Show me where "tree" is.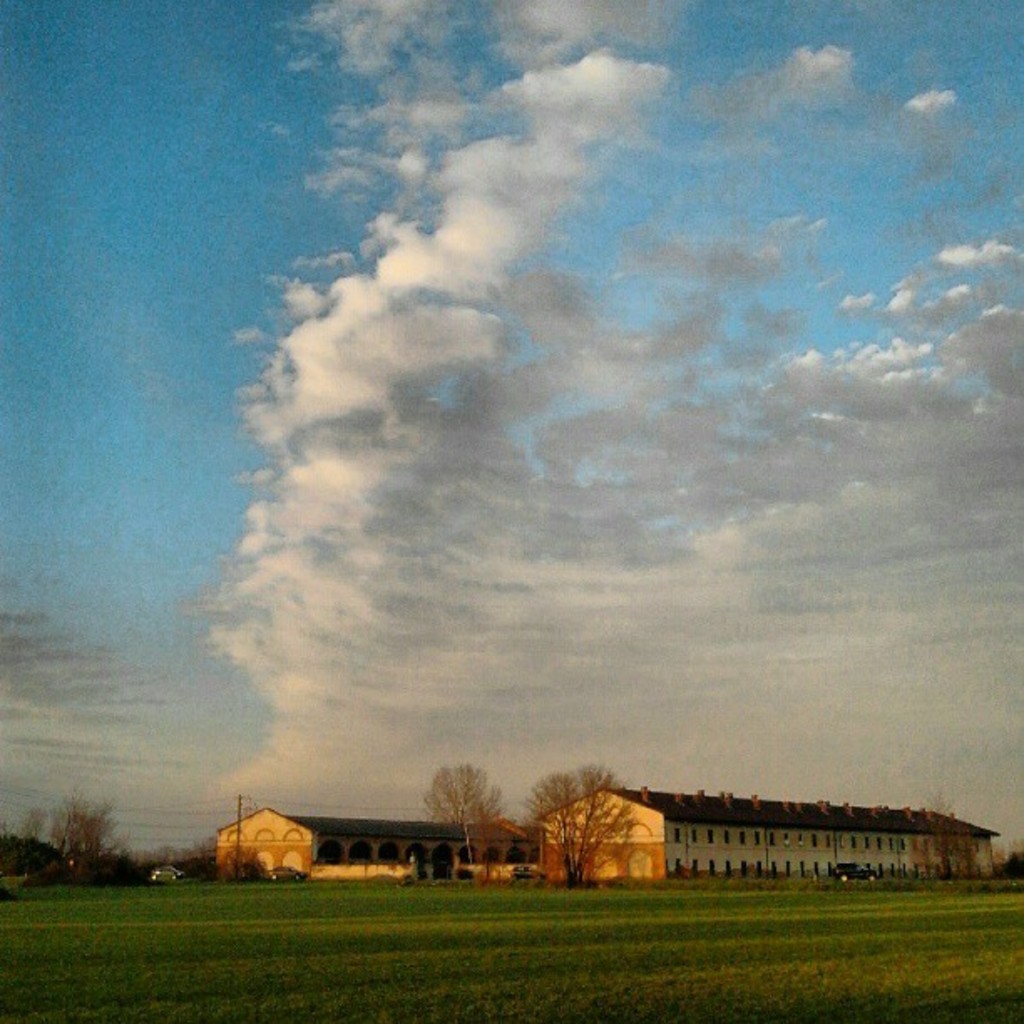
"tree" is at x1=917 y1=788 x2=992 y2=880.
